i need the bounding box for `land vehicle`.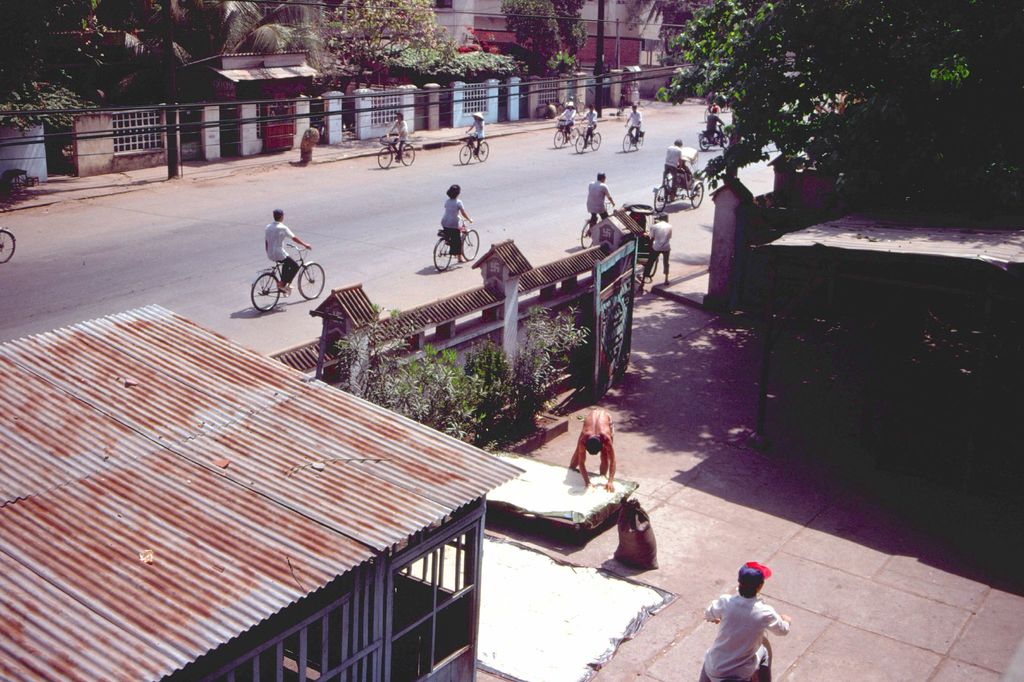
Here it is: (x1=572, y1=123, x2=603, y2=154).
